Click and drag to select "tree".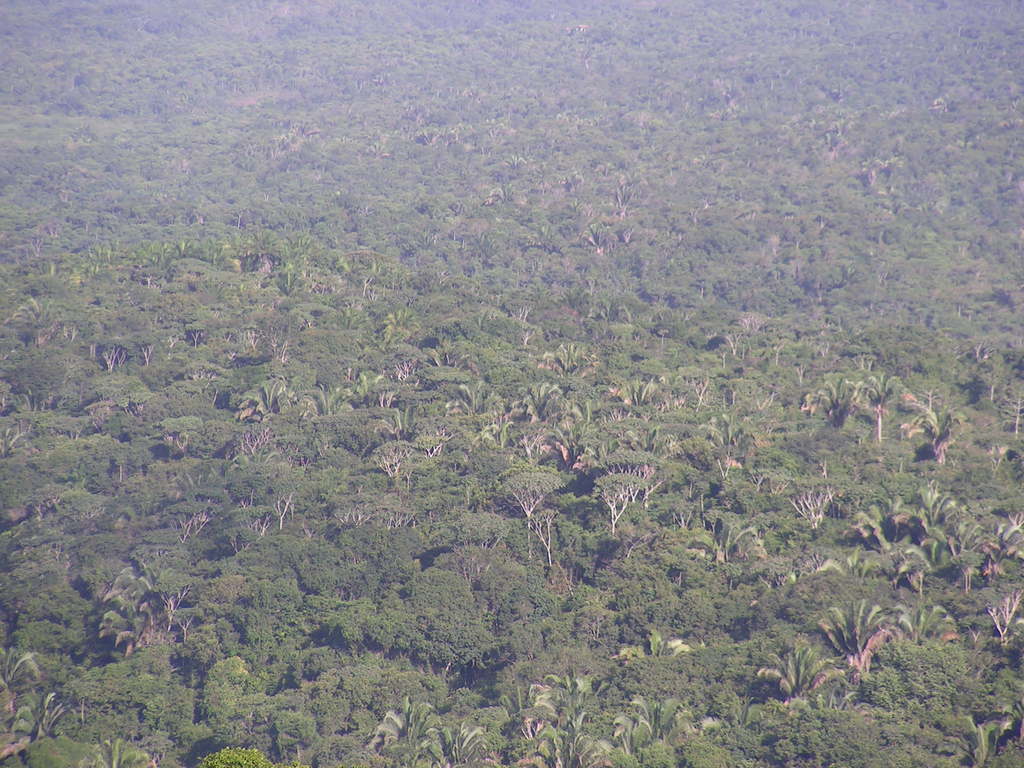
Selection: (left=499, top=467, right=568, bottom=563).
